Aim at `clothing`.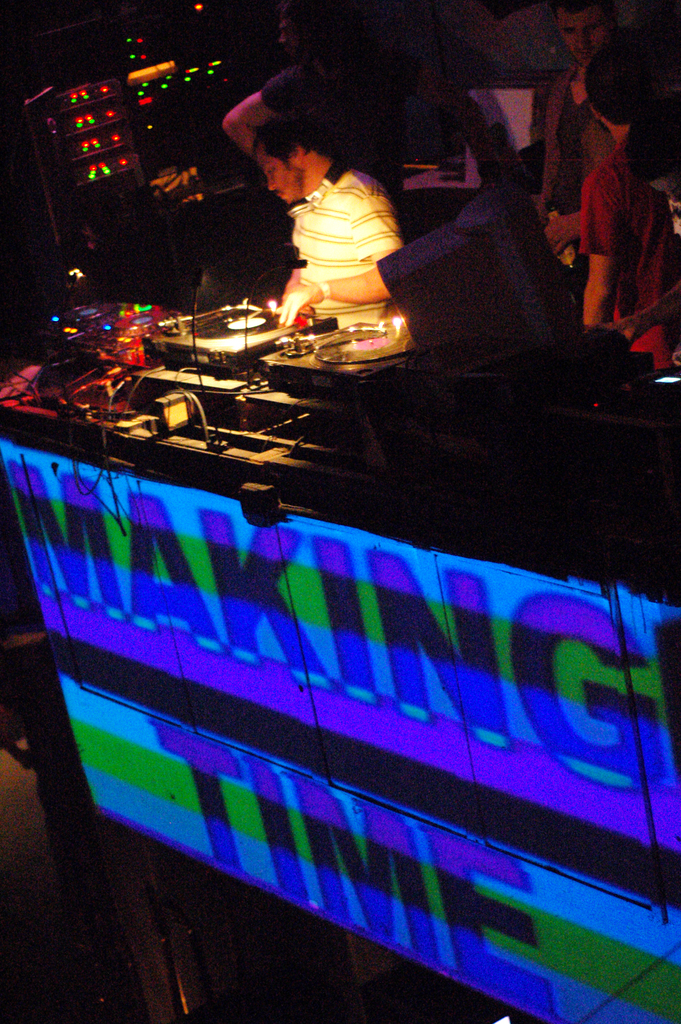
Aimed at crop(289, 156, 413, 310).
